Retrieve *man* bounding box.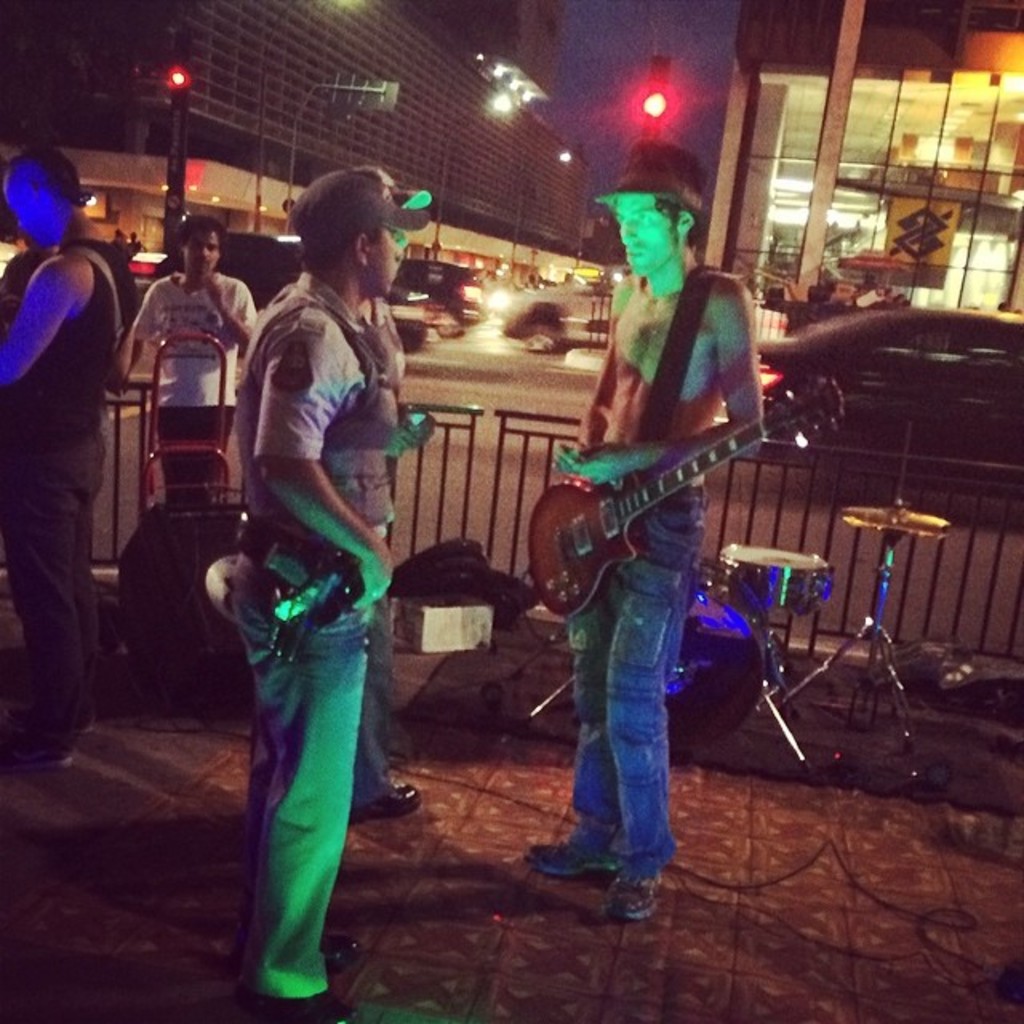
Bounding box: [x1=106, y1=222, x2=251, y2=502].
